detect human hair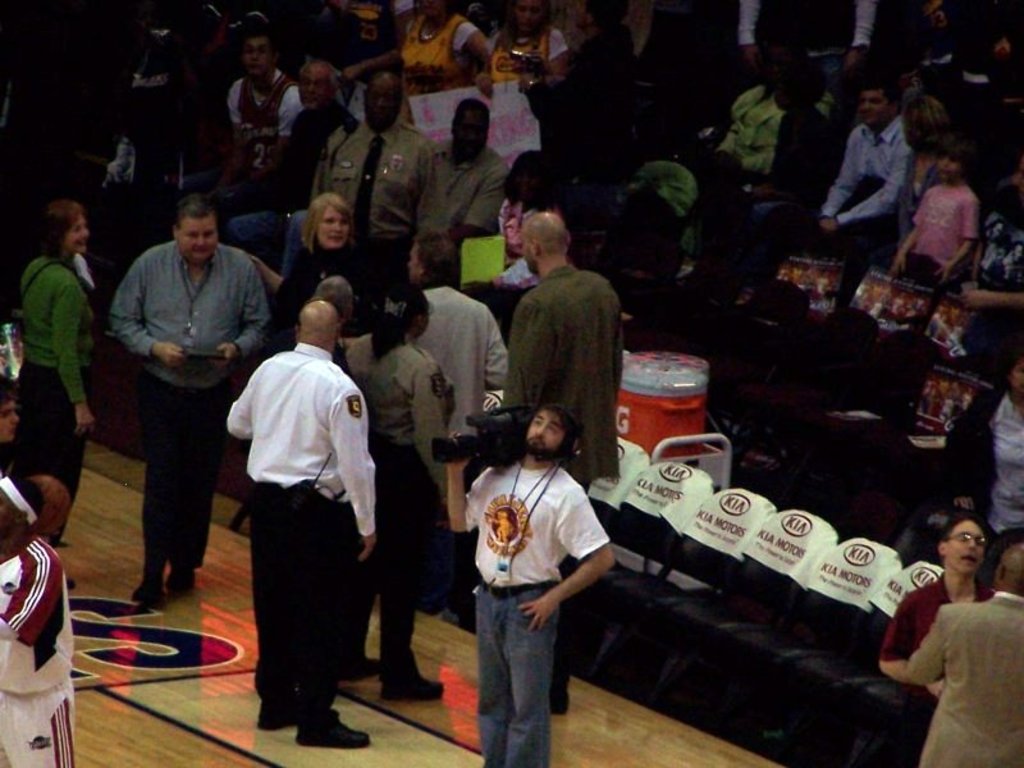
box=[417, 224, 457, 289]
